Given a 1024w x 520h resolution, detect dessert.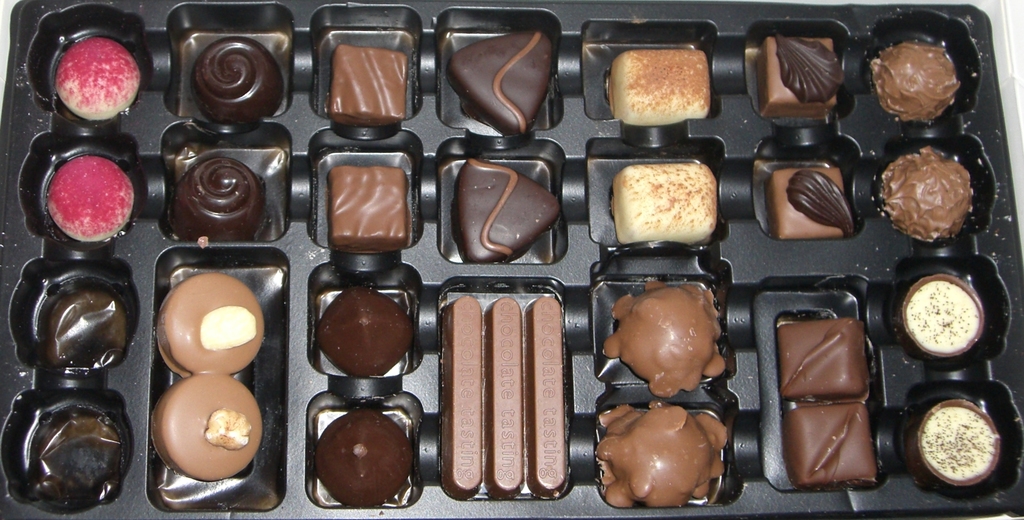
(330,44,409,129).
